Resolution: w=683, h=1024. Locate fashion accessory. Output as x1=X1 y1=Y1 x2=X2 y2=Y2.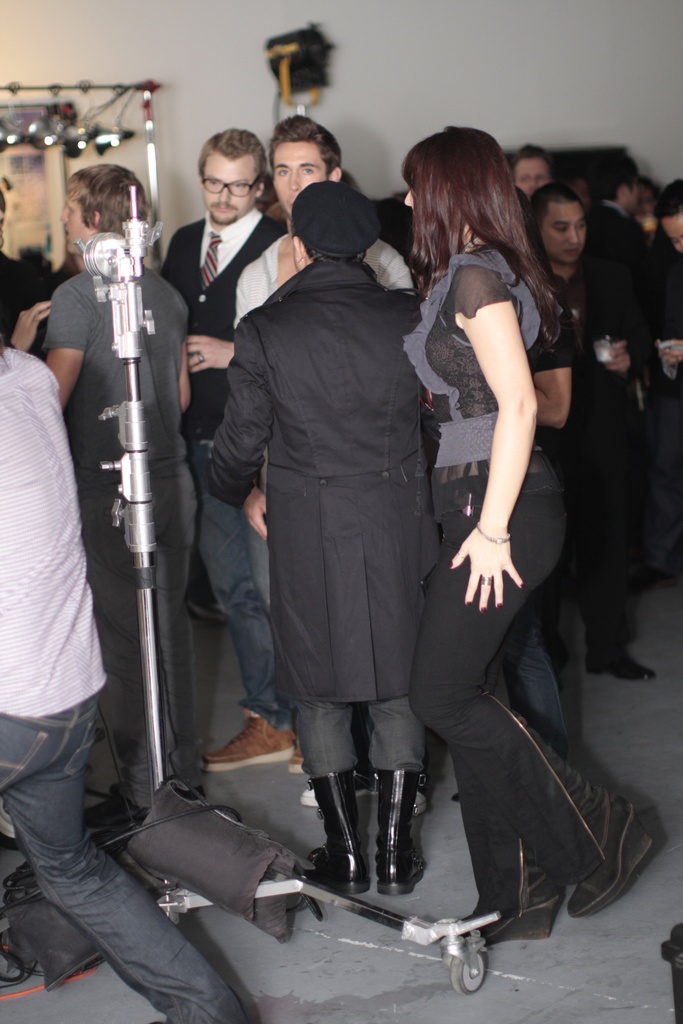
x1=306 y1=766 x2=368 y2=892.
